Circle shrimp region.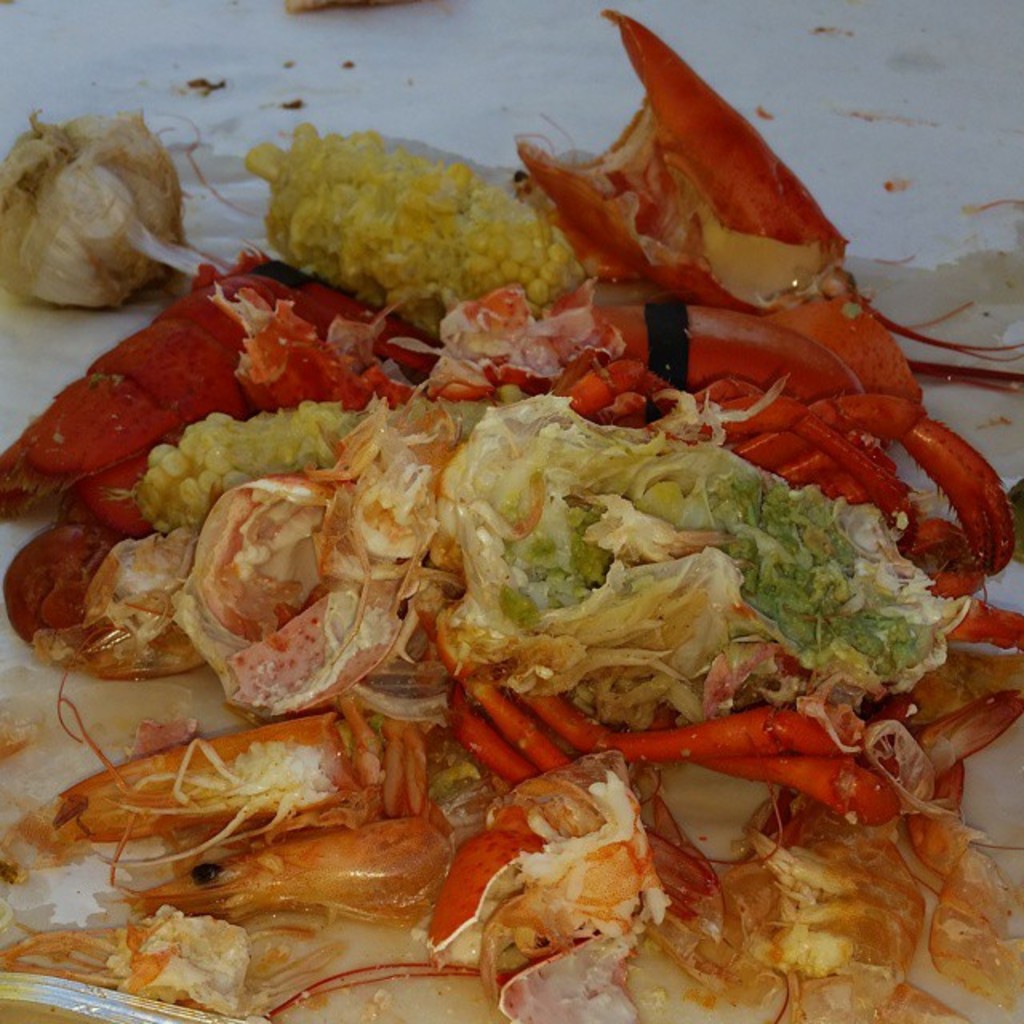
Region: <bbox>0, 251, 459, 514</bbox>.
